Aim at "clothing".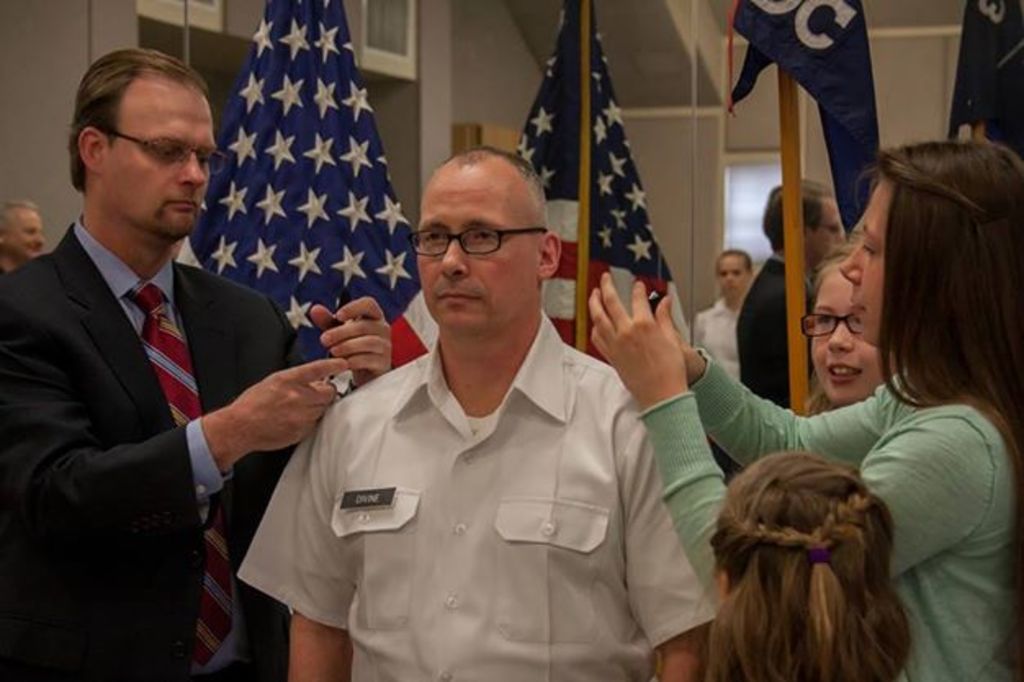
Aimed at bbox(692, 291, 741, 368).
